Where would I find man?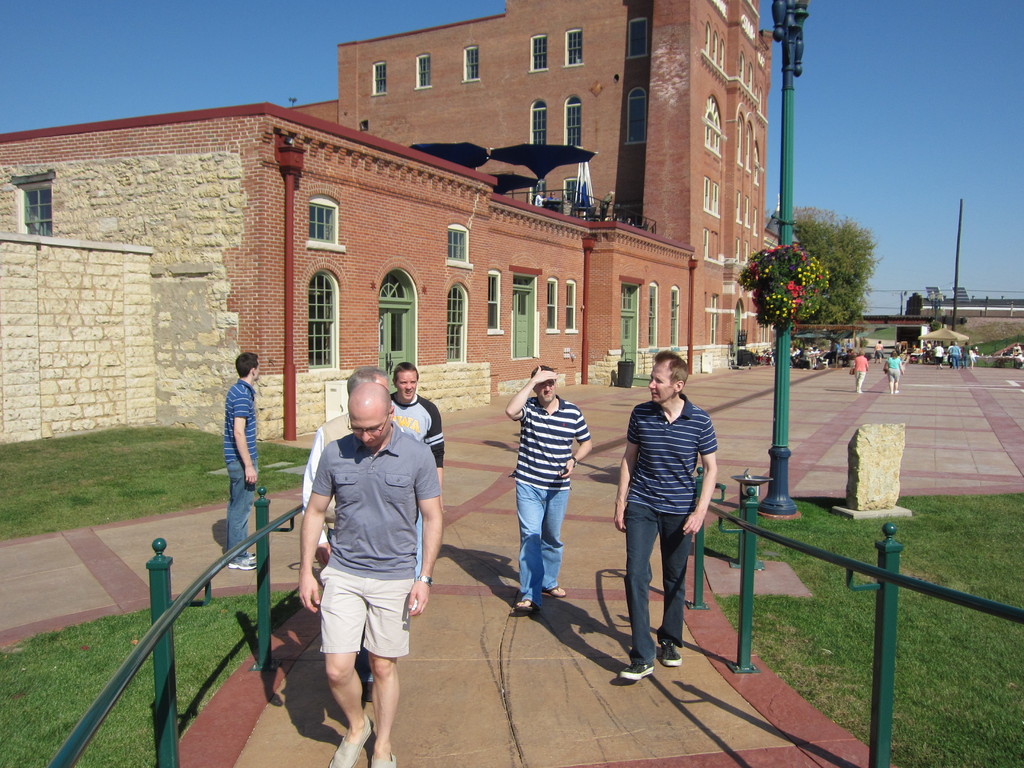
At <bbox>393, 371, 454, 612</bbox>.
